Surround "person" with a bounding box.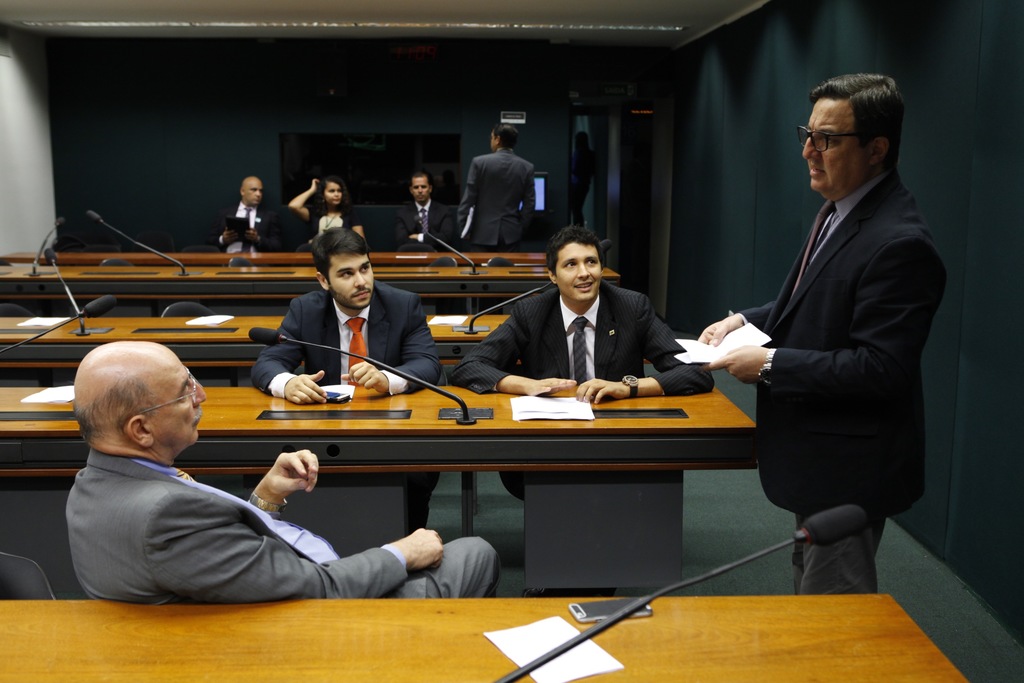
box=[699, 74, 950, 597].
